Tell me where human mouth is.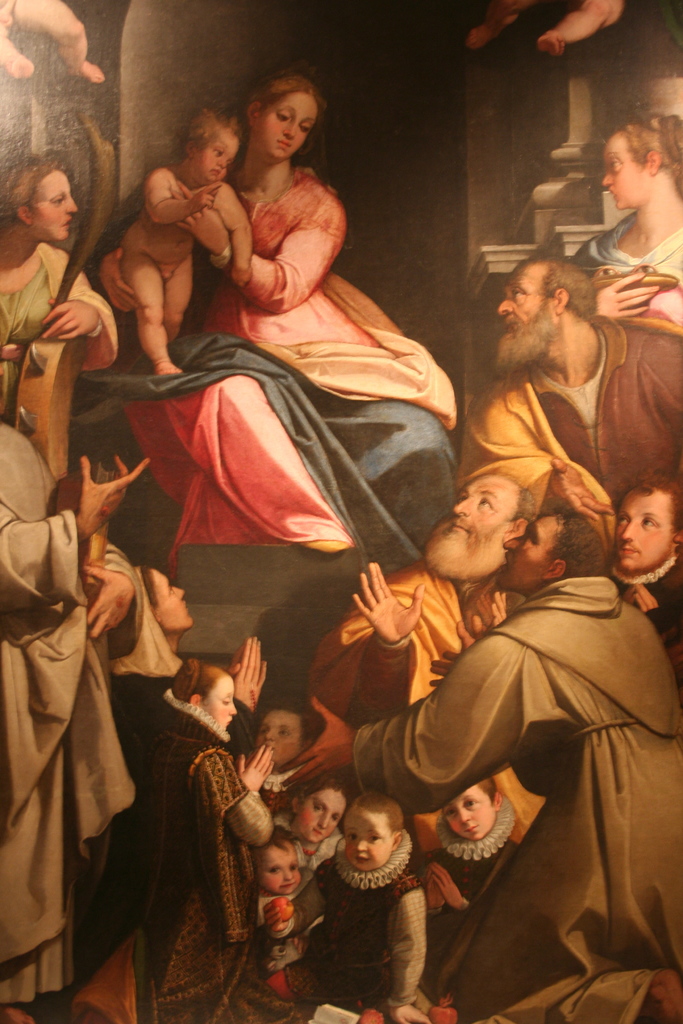
human mouth is at (left=461, top=827, right=482, bottom=834).
